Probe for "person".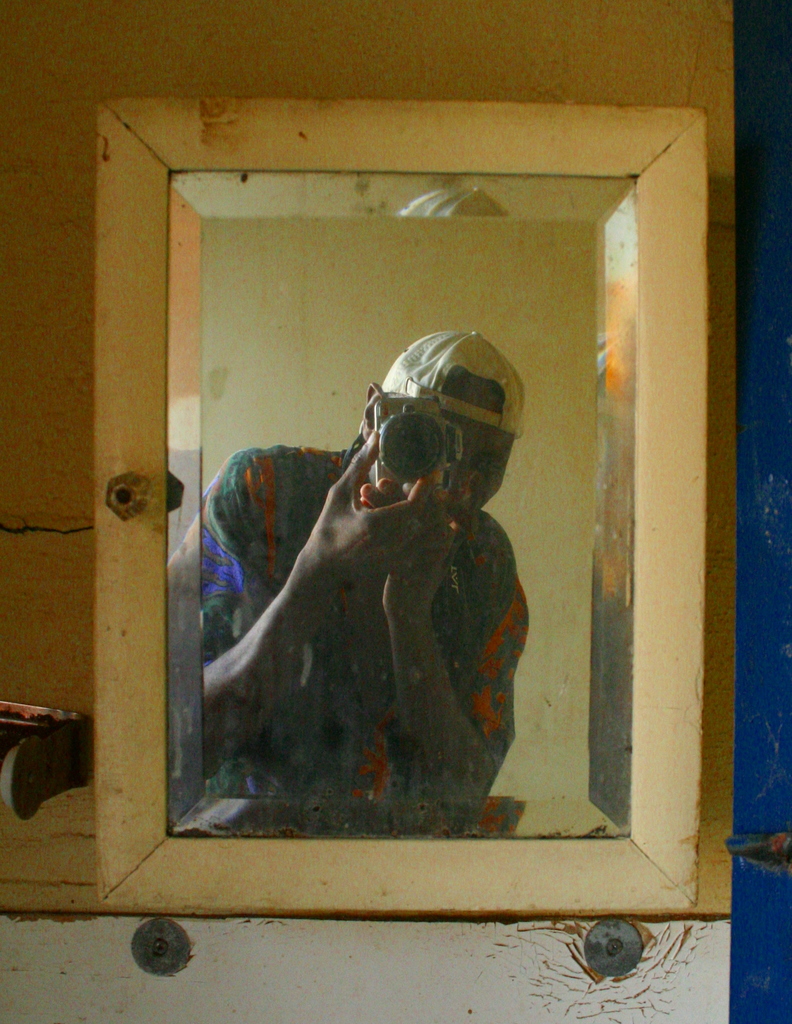
Probe result: {"x1": 195, "y1": 342, "x2": 526, "y2": 884}.
